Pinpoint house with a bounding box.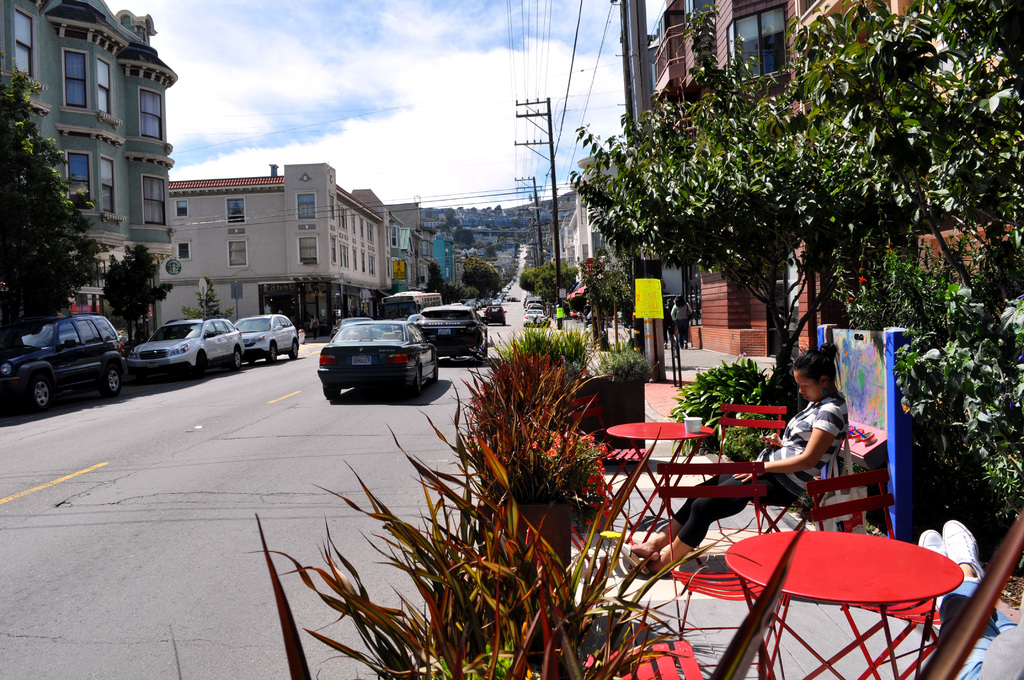
561:150:636:327.
